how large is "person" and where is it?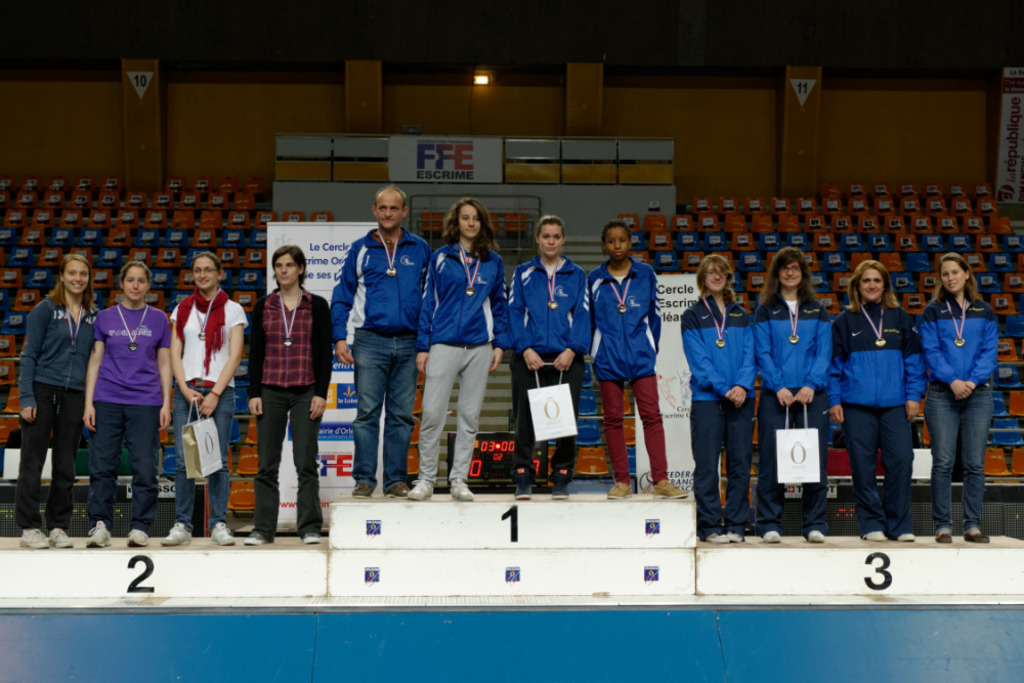
Bounding box: {"left": 160, "top": 251, "right": 249, "bottom": 547}.
